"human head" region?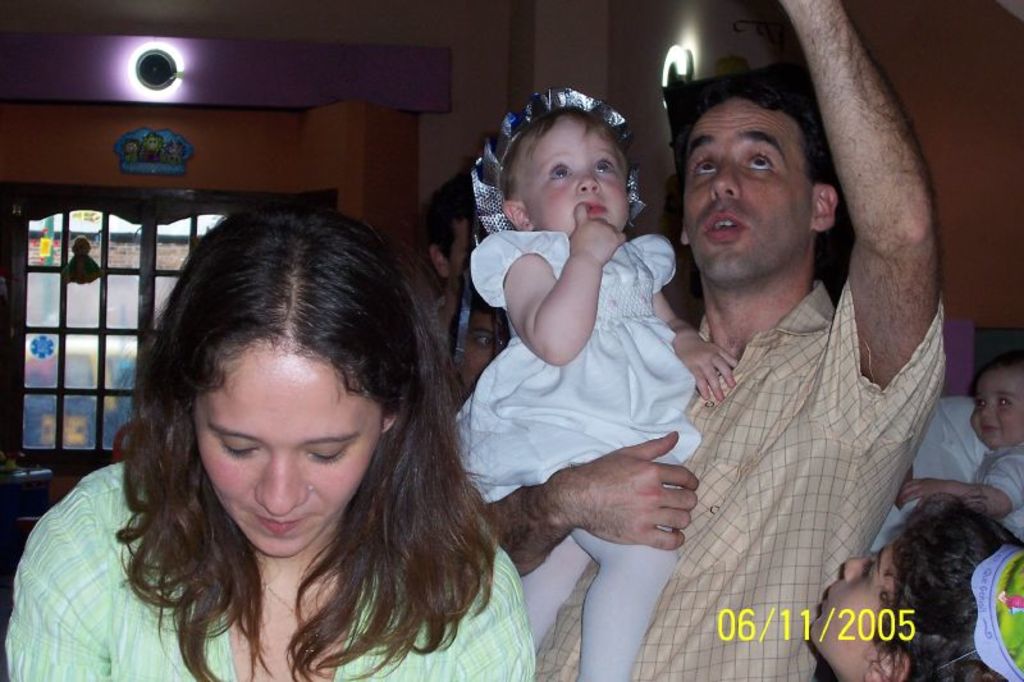
806:508:1023:681
